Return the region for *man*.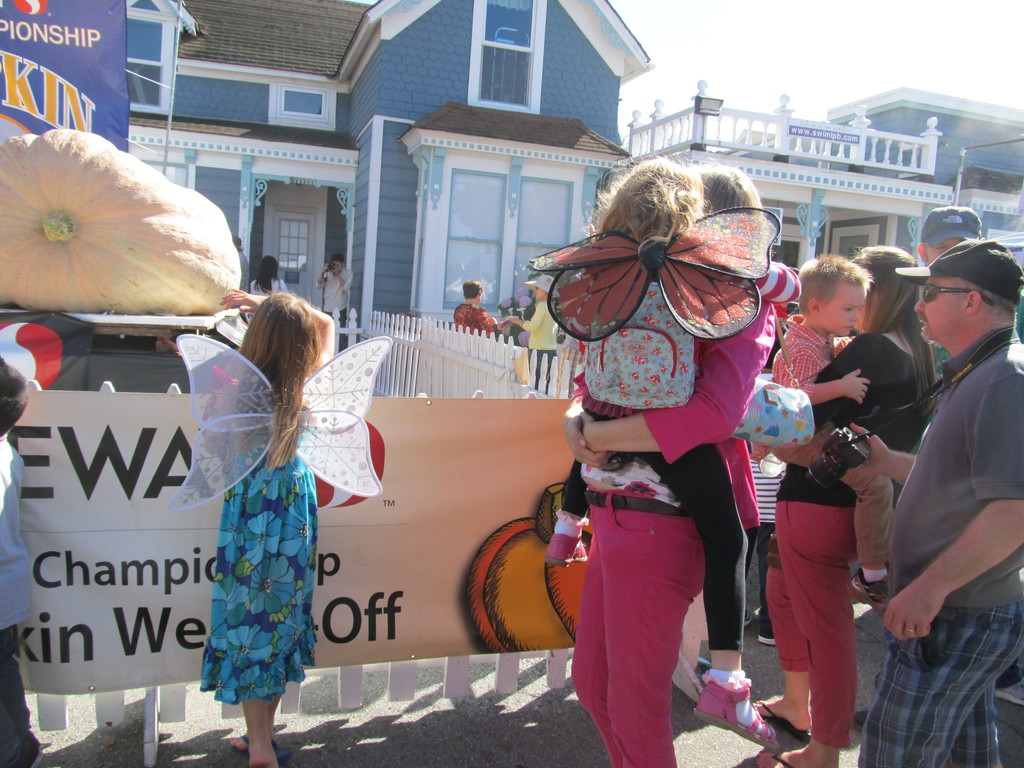
box=[313, 254, 351, 357].
